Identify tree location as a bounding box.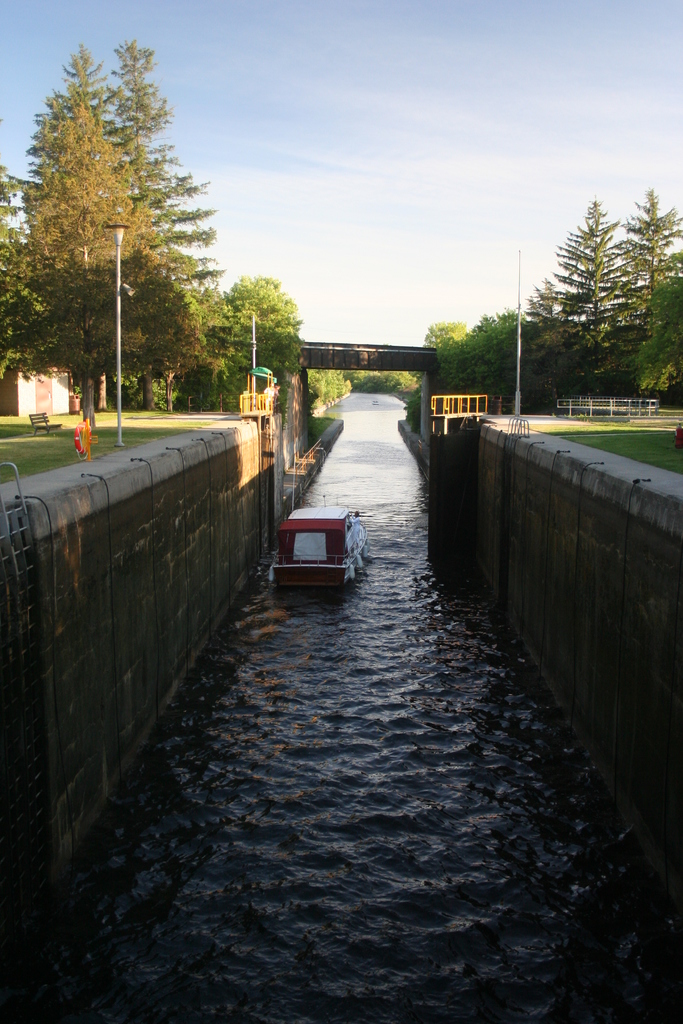
(left=423, top=186, right=682, bottom=422).
